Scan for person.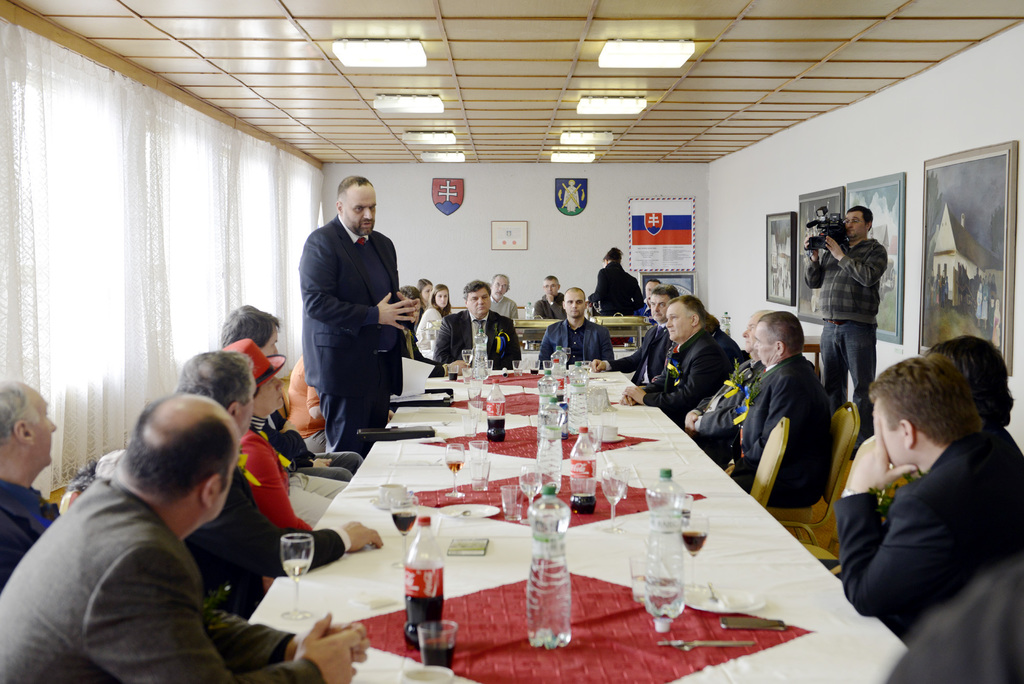
Scan result: box(704, 311, 835, 510).
